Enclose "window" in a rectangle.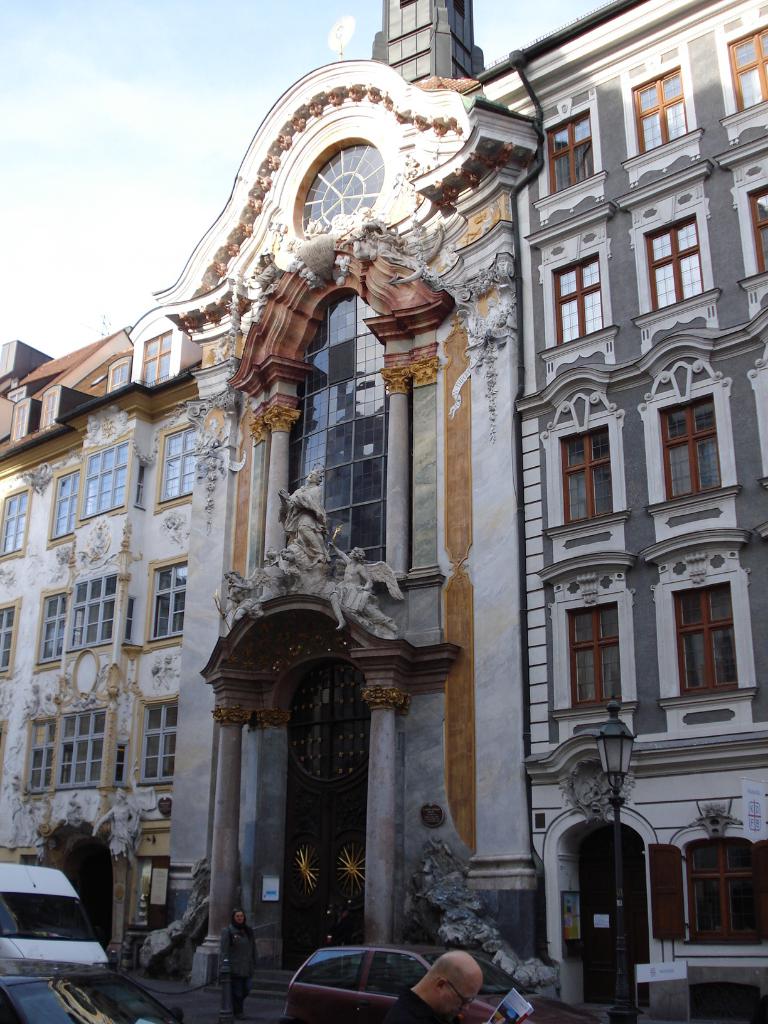
[x1=157, y1=422, x2=196, y2=502].
